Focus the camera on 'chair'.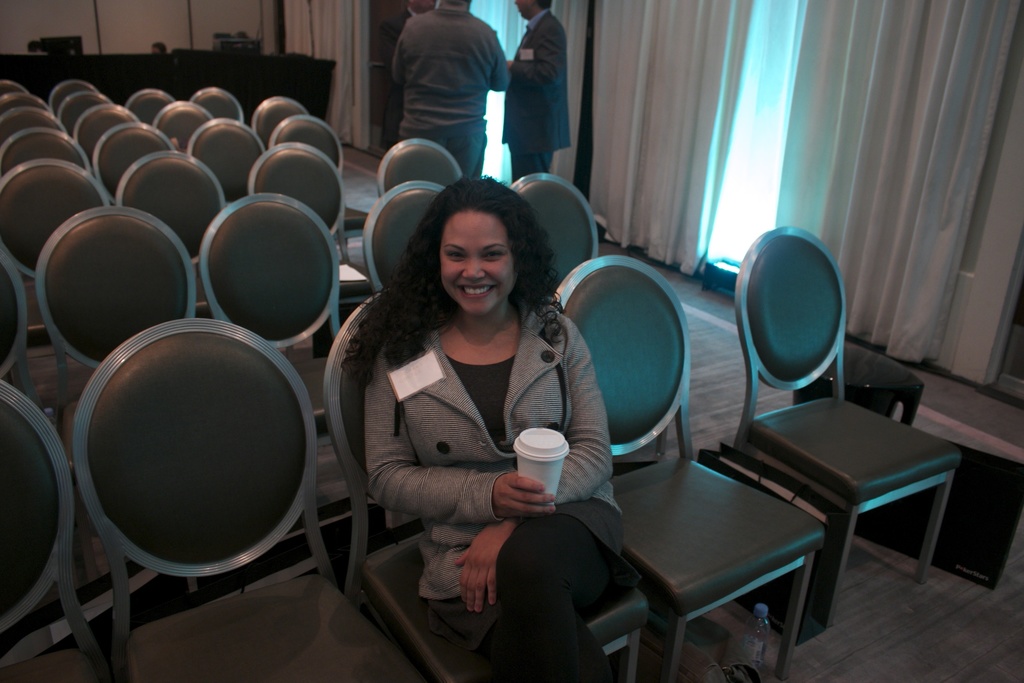
Focus region: region(95, 115, 175, 198).
